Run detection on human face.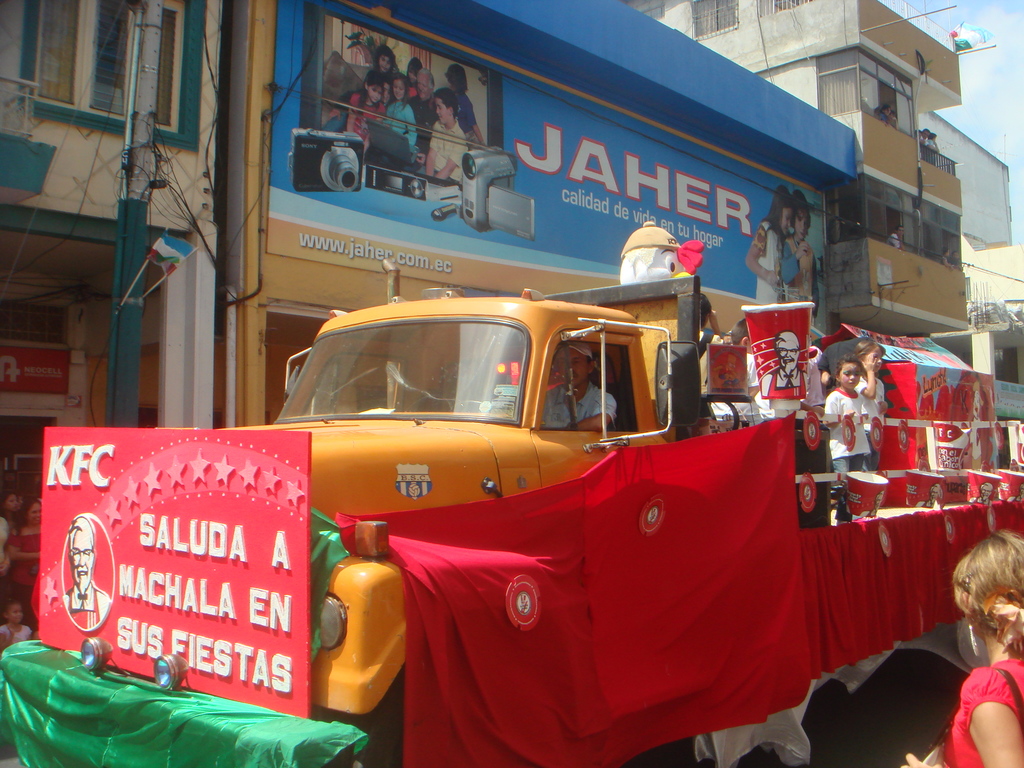
Result: 842:363:859:385.
